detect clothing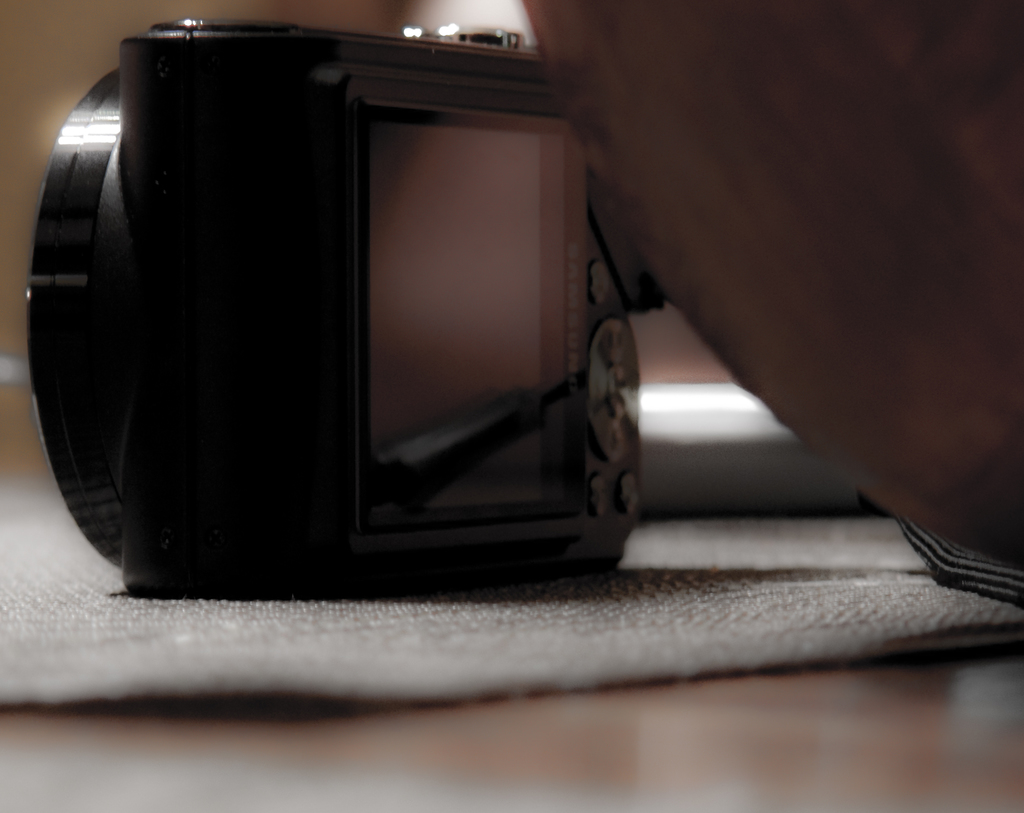
bbox(899, 519, 1023, 610)
